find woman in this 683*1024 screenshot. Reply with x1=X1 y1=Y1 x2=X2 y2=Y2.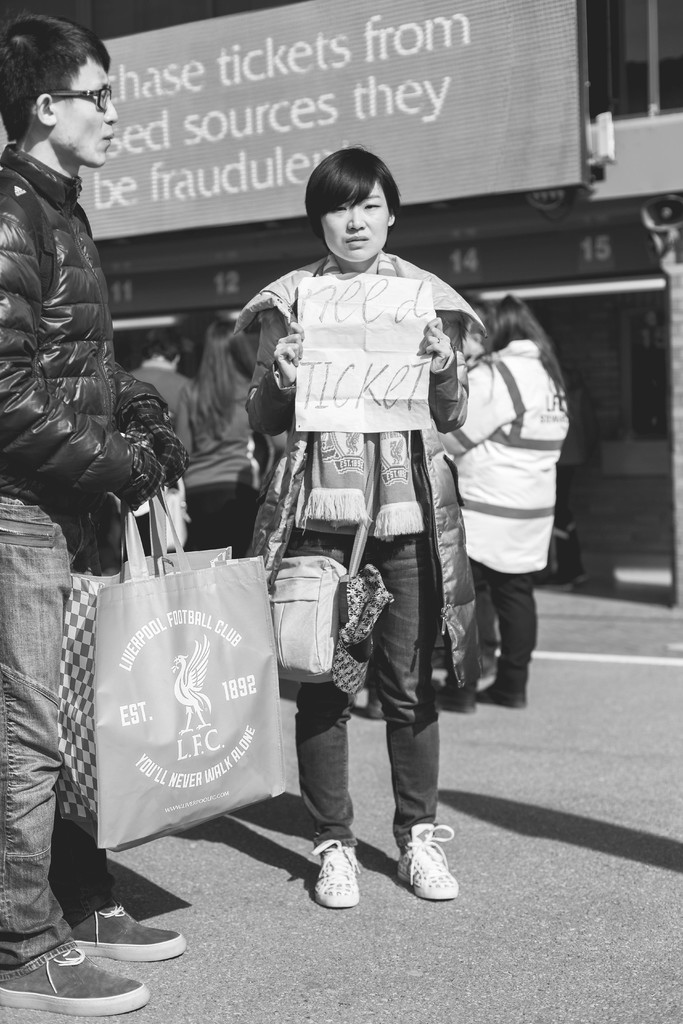
x1=458 y1=271 x2=572 y2=720.
